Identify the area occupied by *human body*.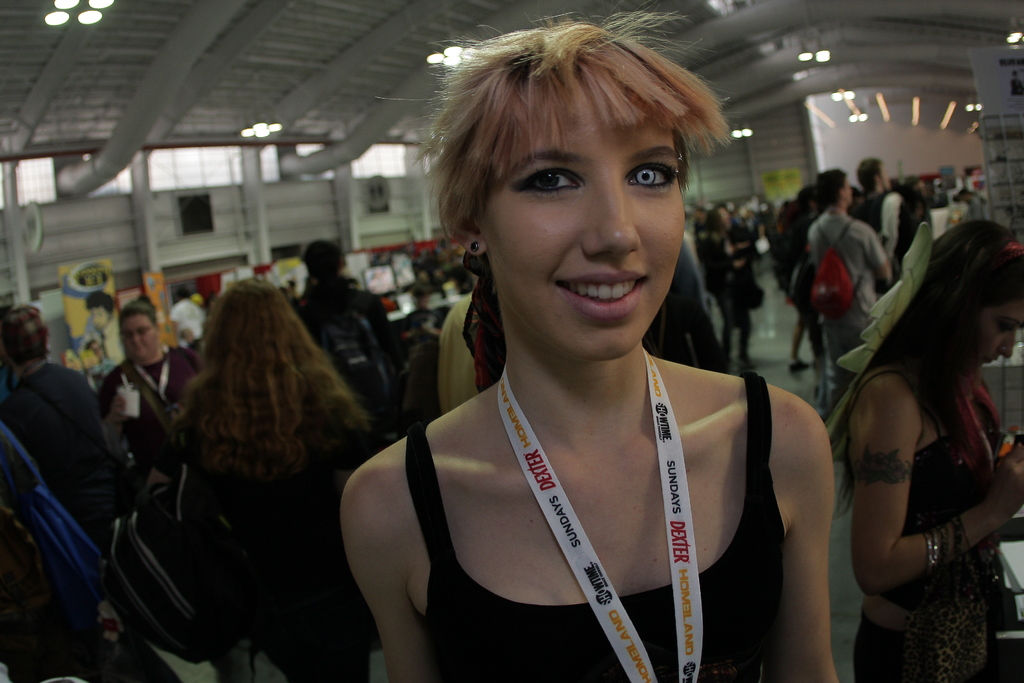
Area: x1=804, y1=210, x2=899, y2=407.
